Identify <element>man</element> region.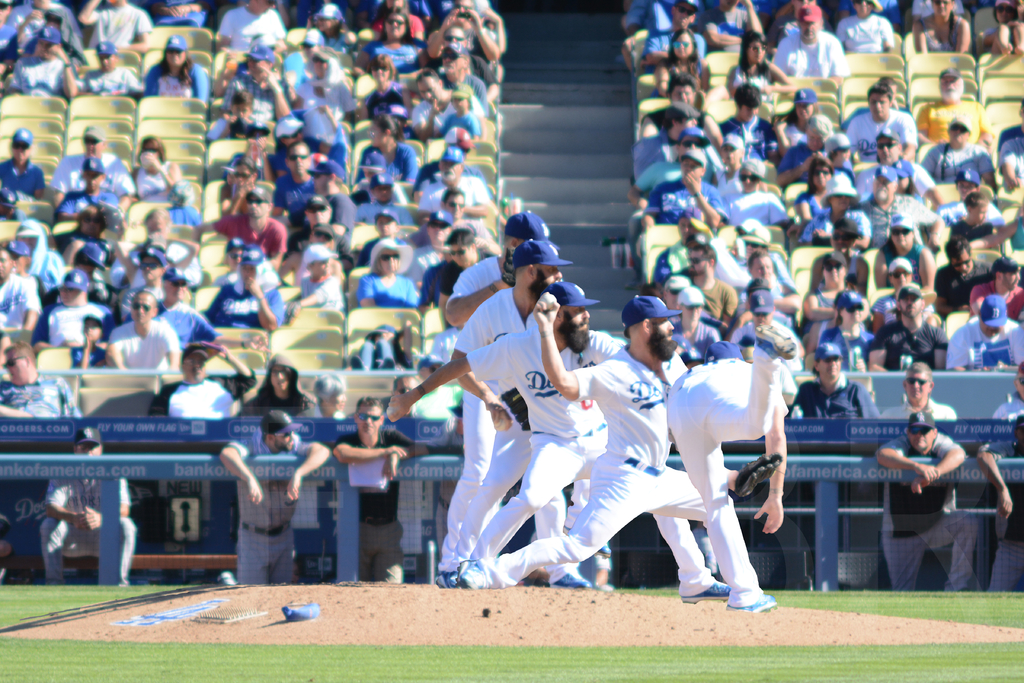
Region: 422:149:492:224.
